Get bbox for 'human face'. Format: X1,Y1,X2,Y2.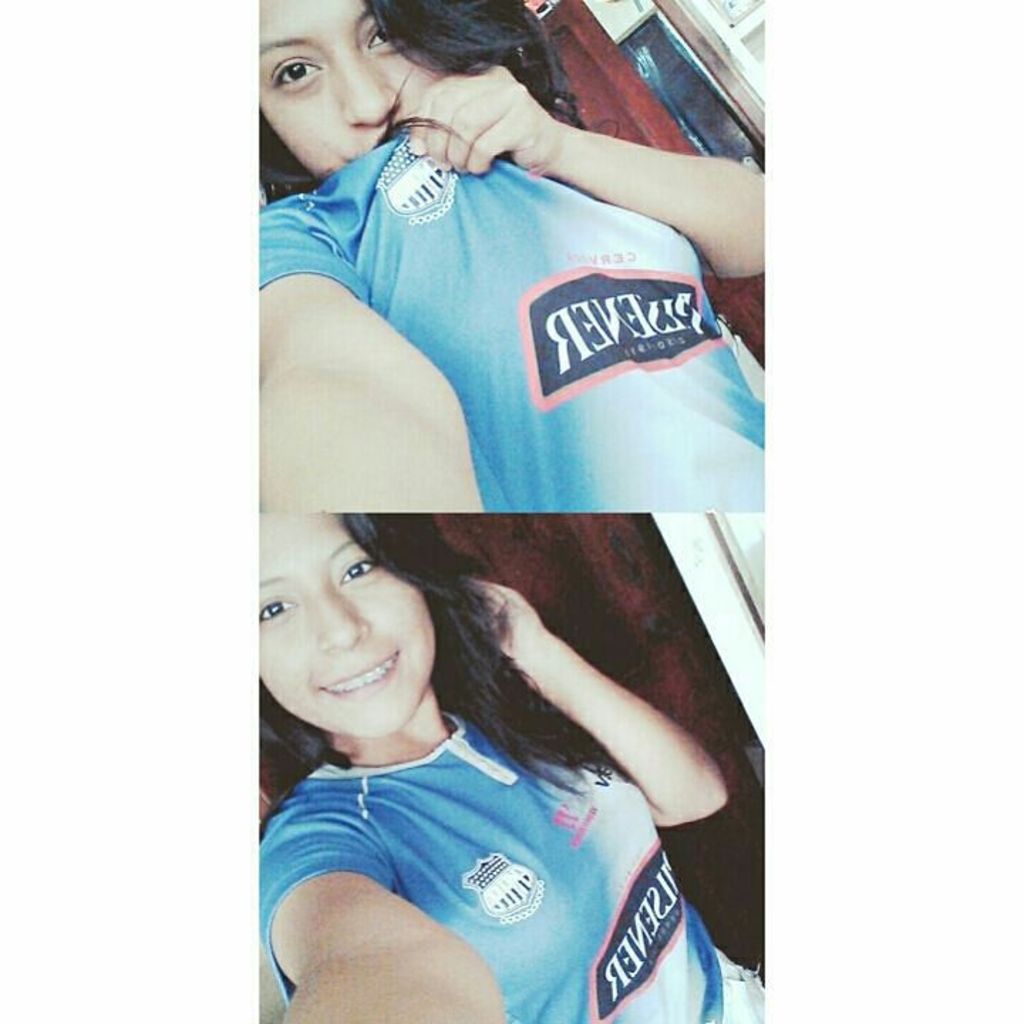
259,0,452,179.
